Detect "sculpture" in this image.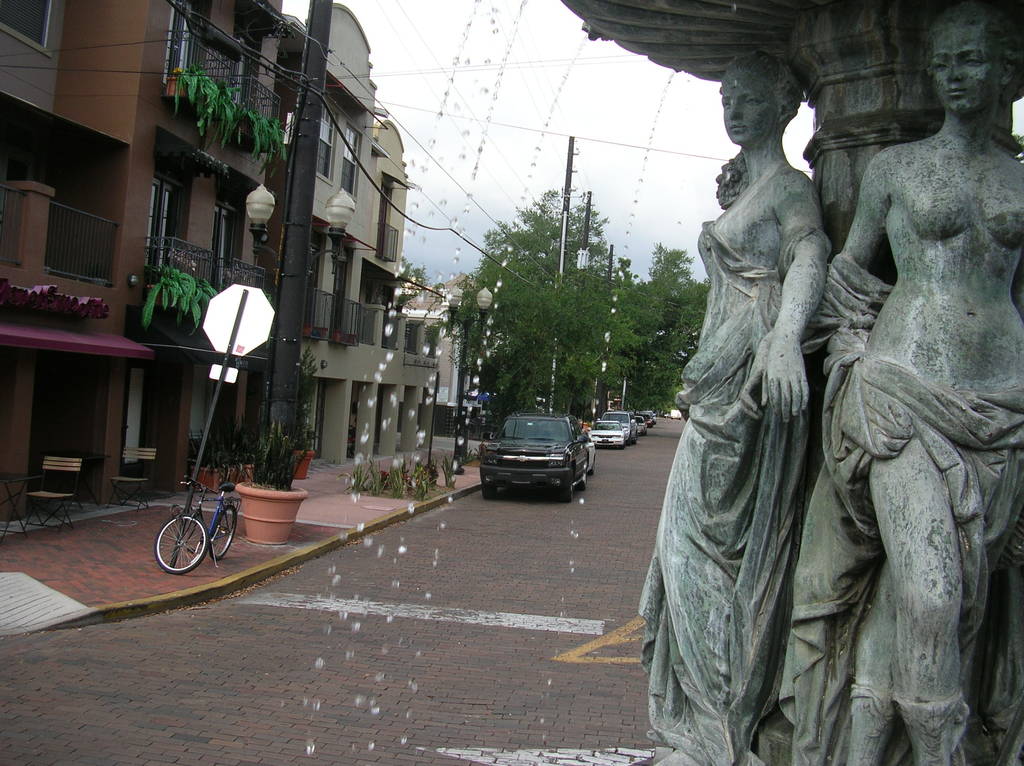
Detection: detection(631, 33, 831, 765).
